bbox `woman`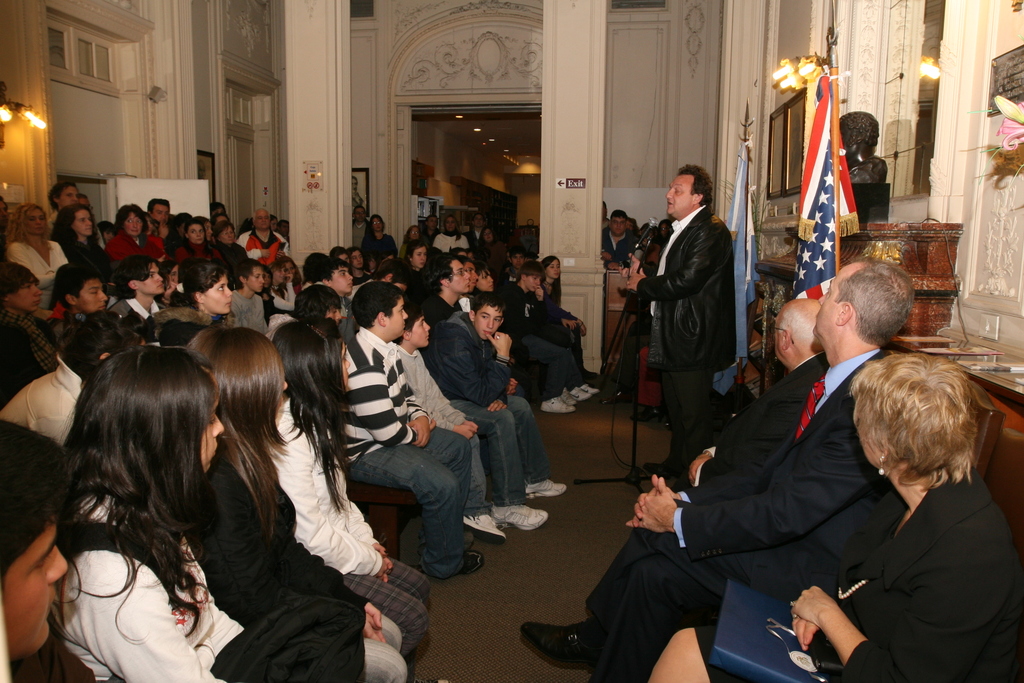
<region>651, 353, 1023, 682</region>
